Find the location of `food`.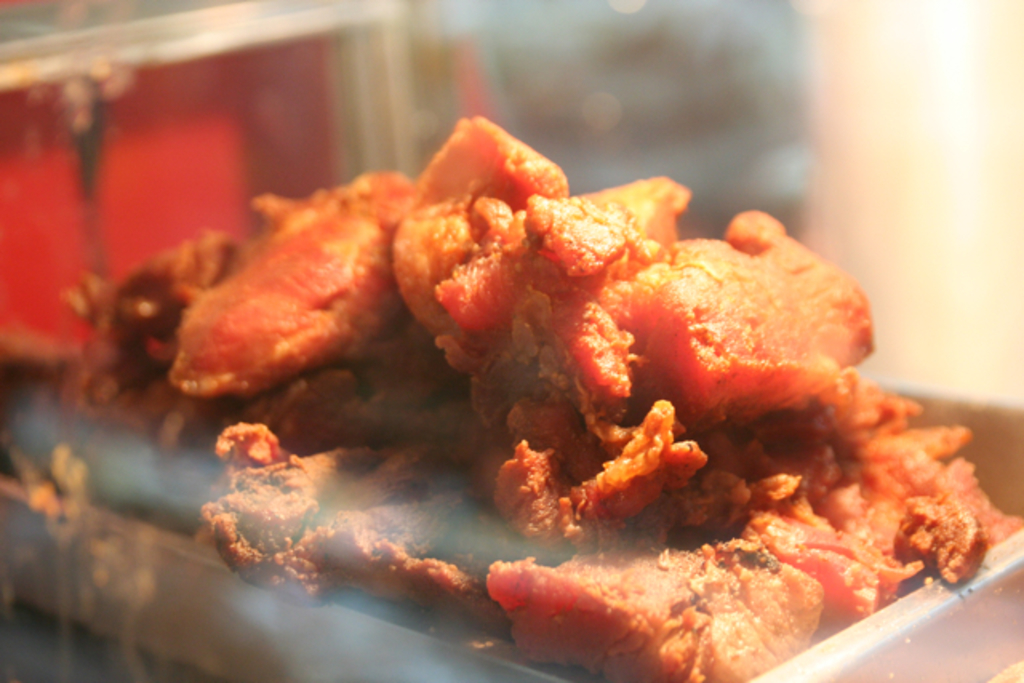
Location: l=0, t=114, r=1022, b=681.
